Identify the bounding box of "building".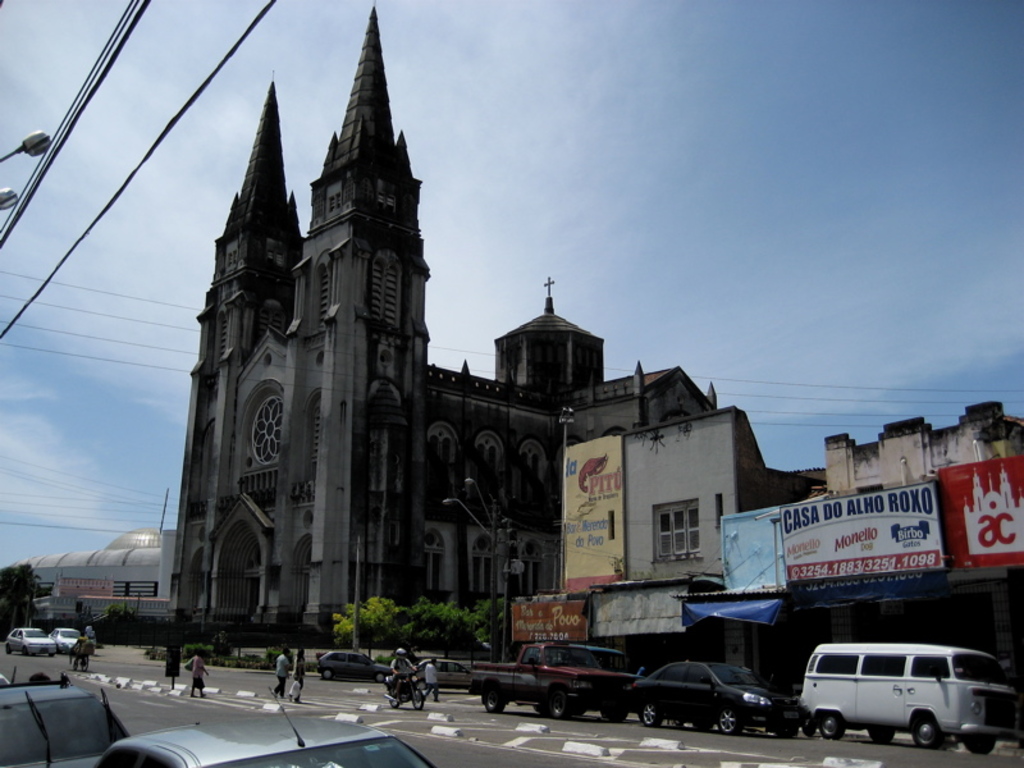
{"x1": 172, "y1": 1, "x2": 609, "y2": 660}.
